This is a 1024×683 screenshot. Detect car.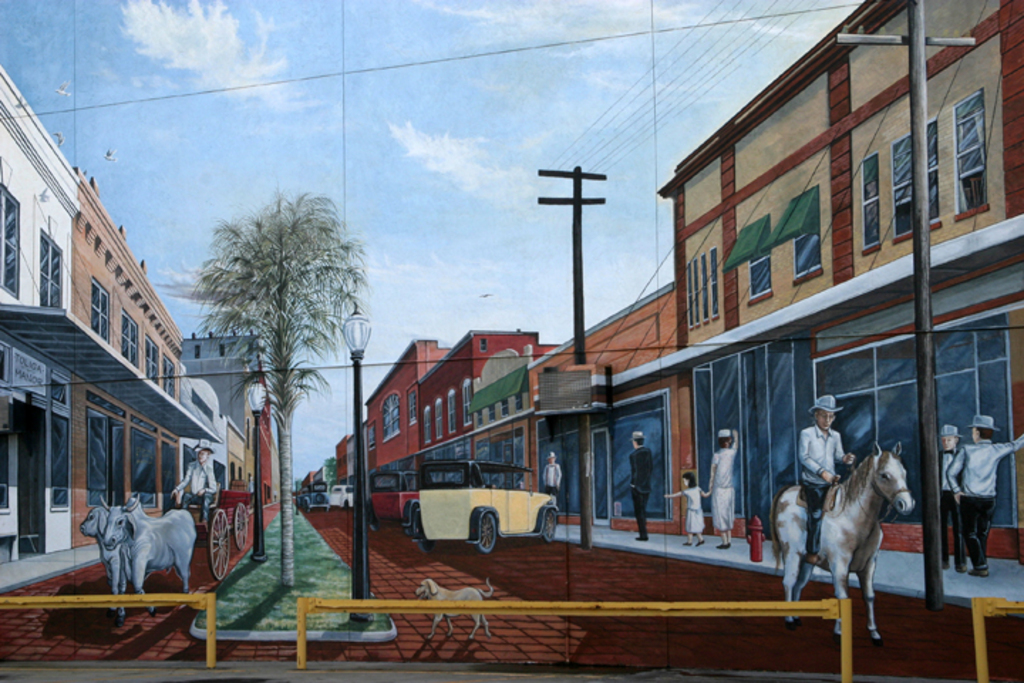
<box>327,485,360,511</box>.
